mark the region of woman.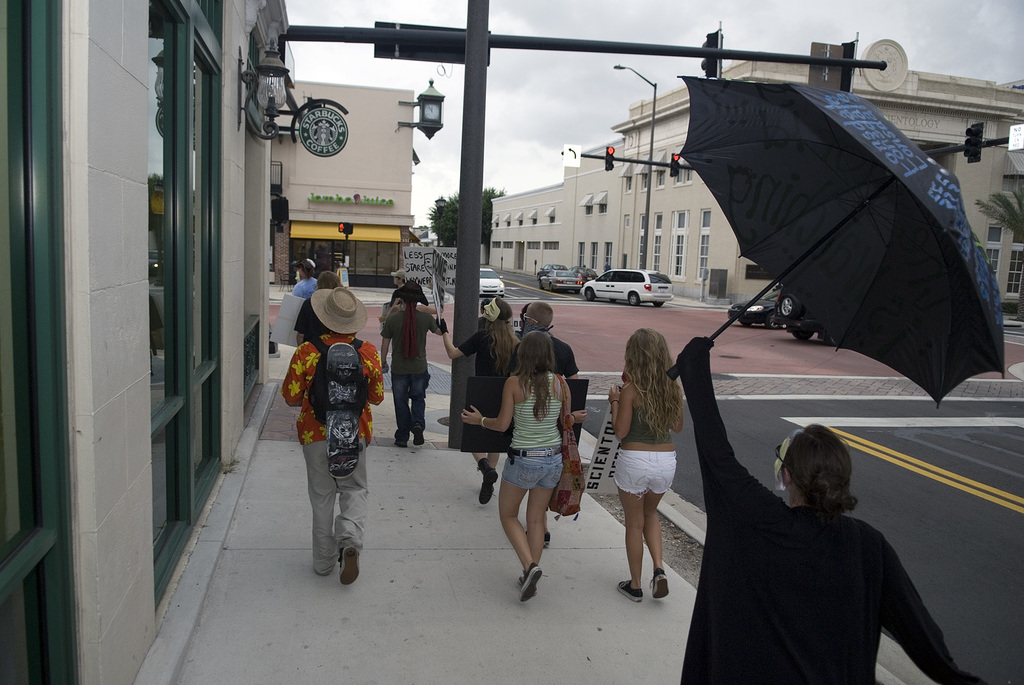
Region: {"x1": 459, "y1": 330, "x2": 588, "y2": 602}.
